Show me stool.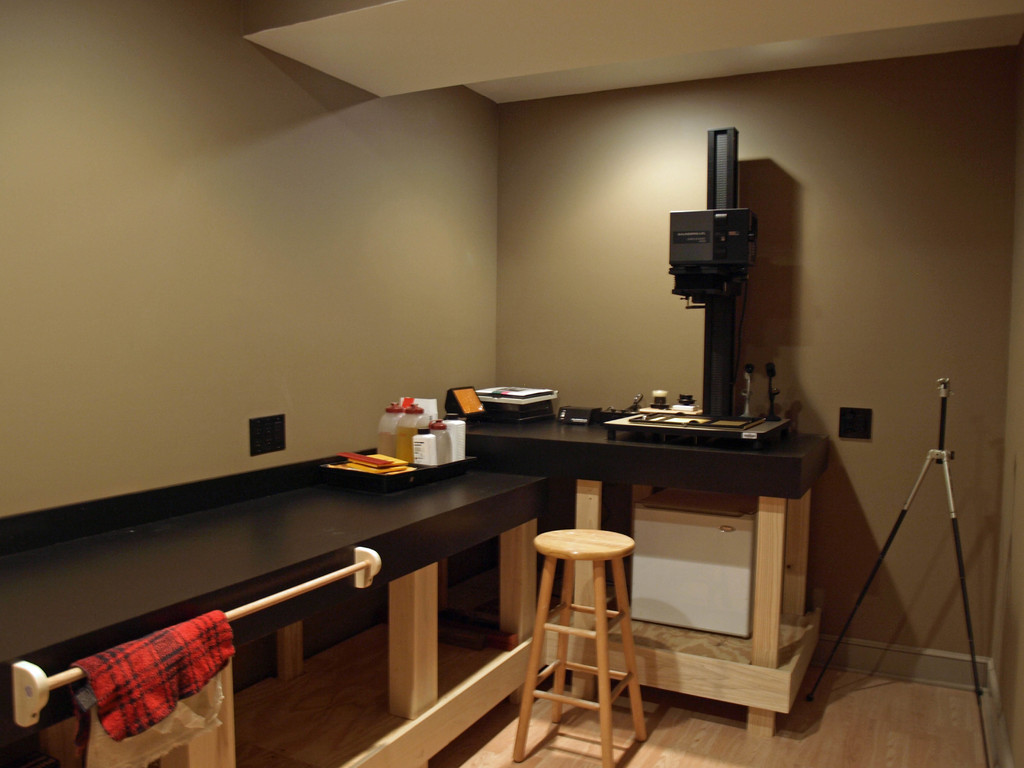
stool is here: {"left": 511, "top": 531, "right": 648, "bottom": 767}.
